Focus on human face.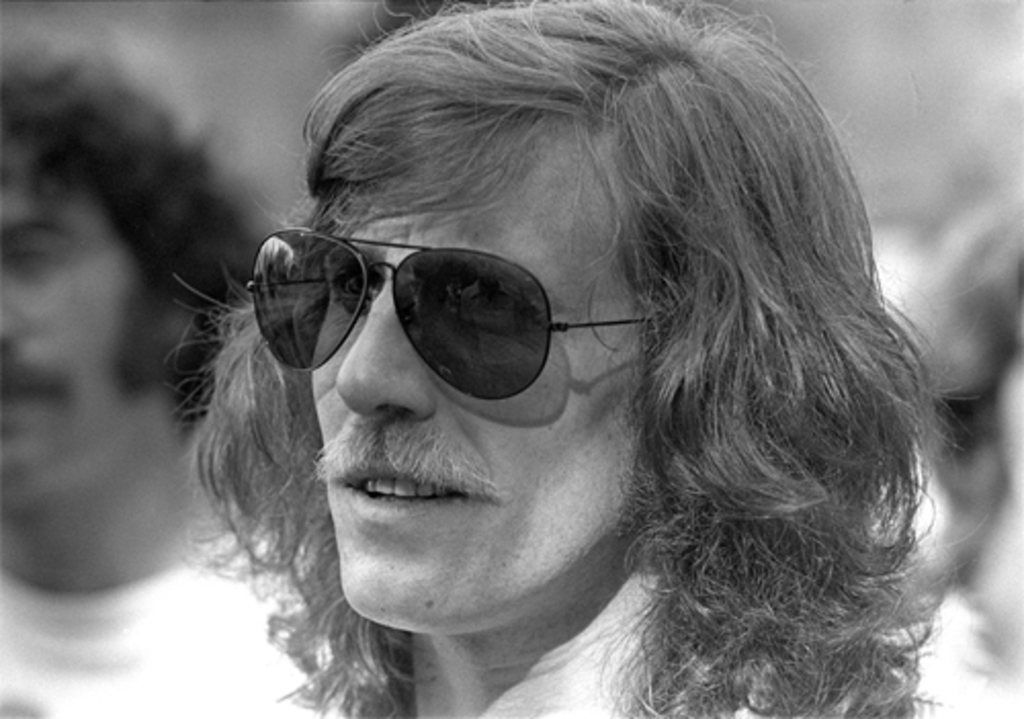
Focused at crop(0, 145, 137, 502).
